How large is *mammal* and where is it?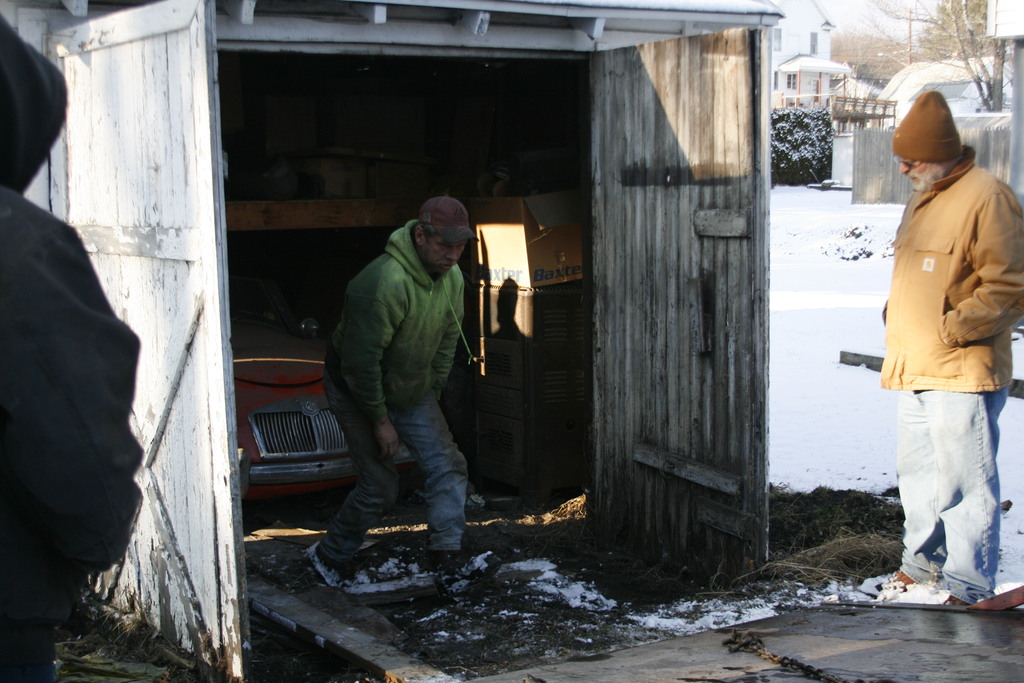
Bounding box: box(0, 2, 144, 682).
